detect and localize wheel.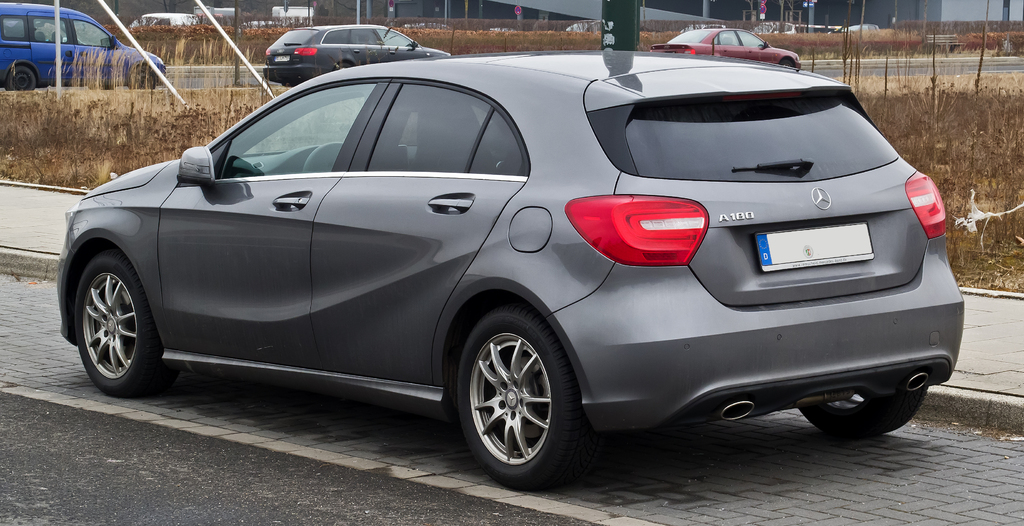
Localized at select_region(301, 142, 344, 172).
